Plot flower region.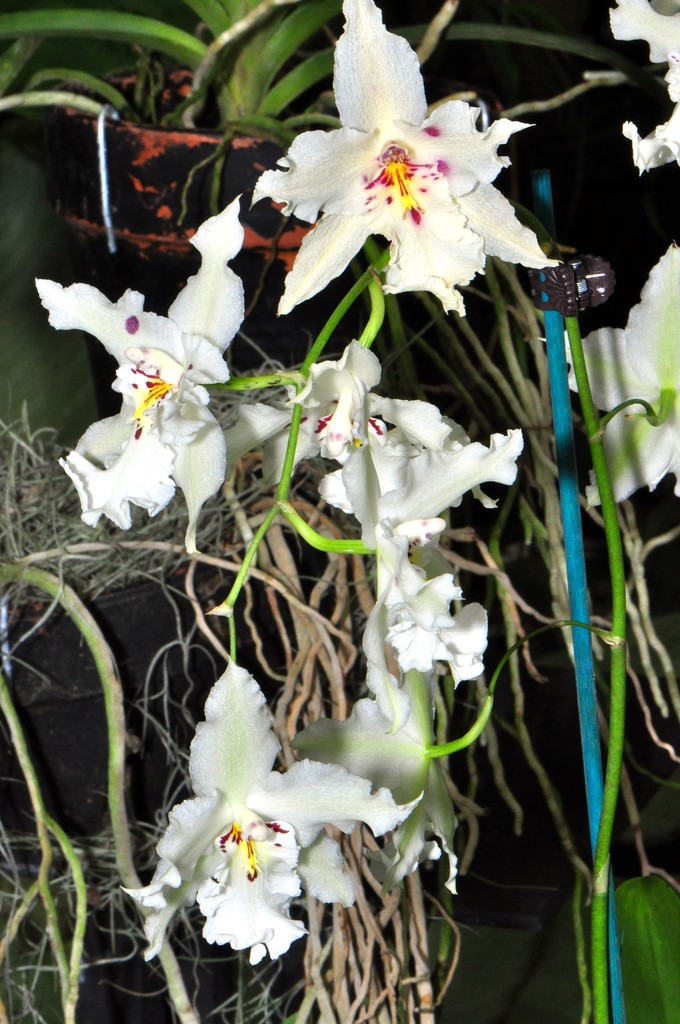
Plotted at {"left": 25, "top": 194, "right": 384, "bottom": 564}.
